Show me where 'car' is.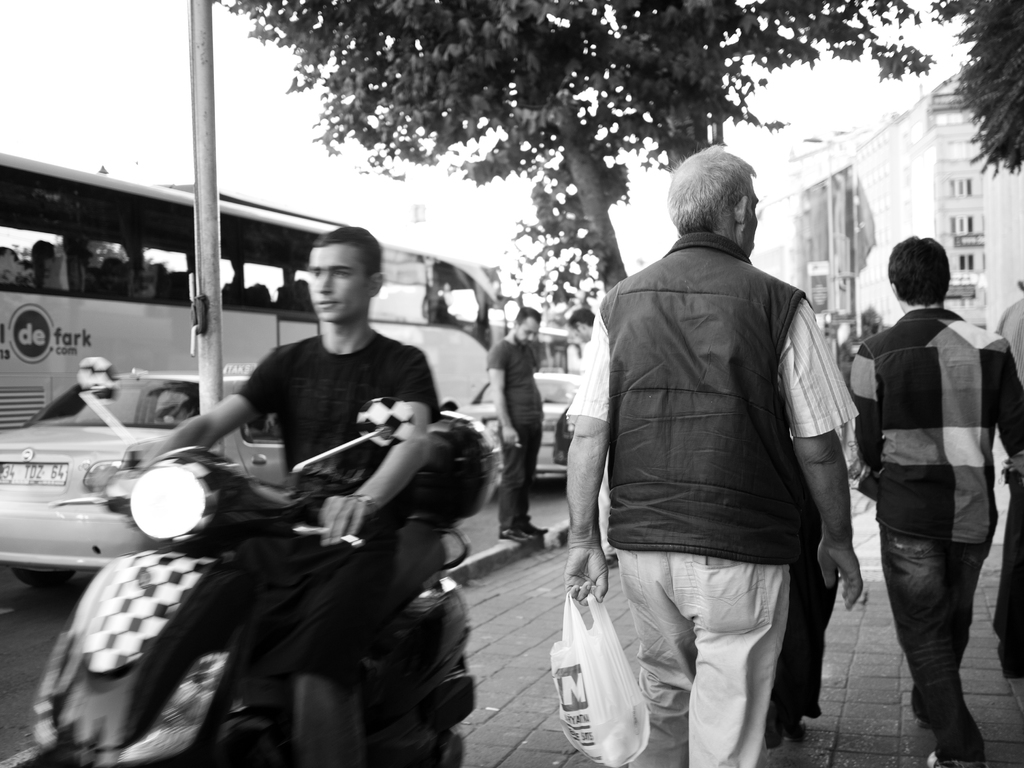
'car' is at <box>0,364,285,589</box>.
